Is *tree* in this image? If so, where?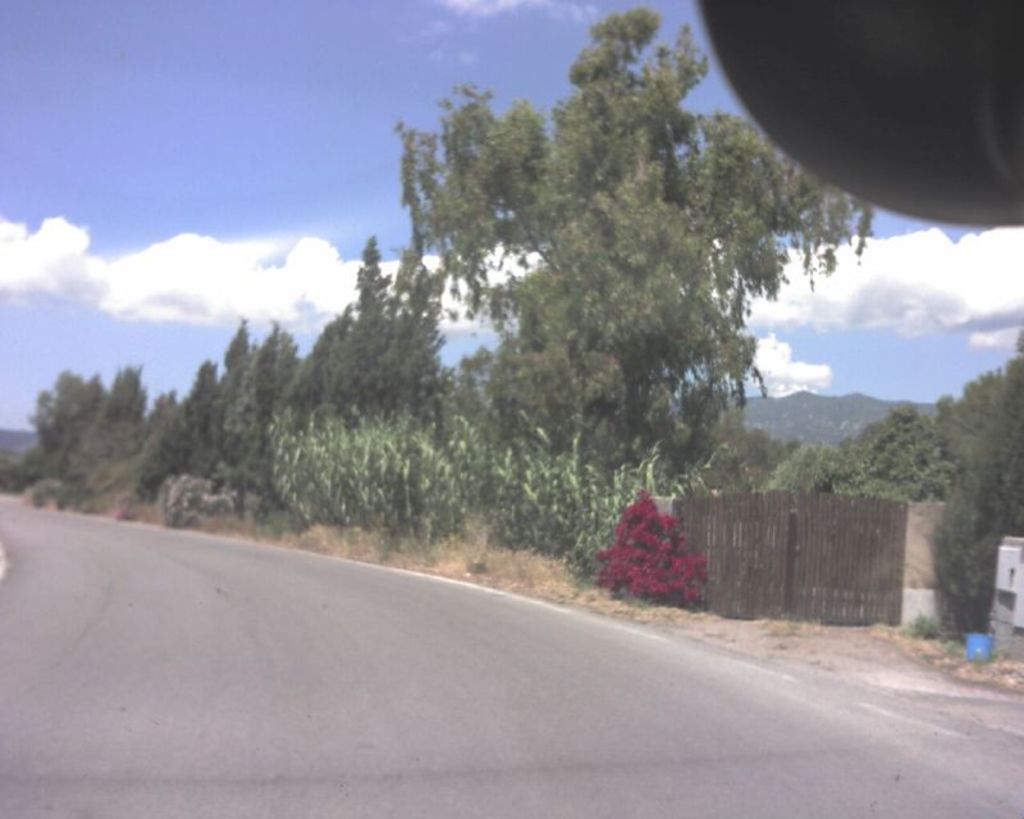
Yes, at bbox(335, 51, 844, 511).
